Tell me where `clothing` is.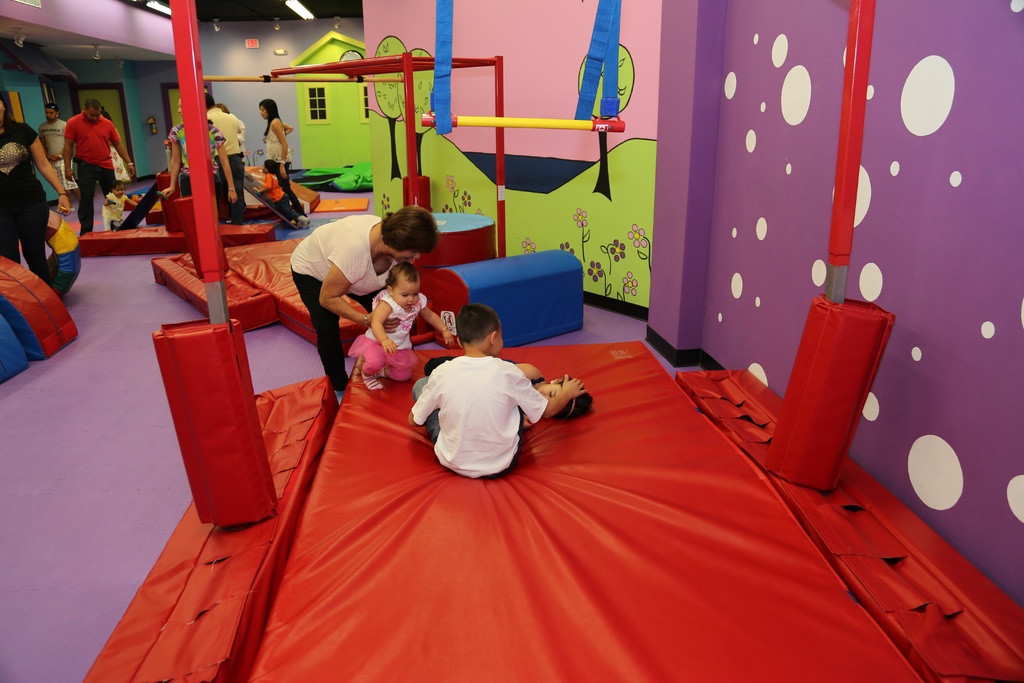
`clothing` is at (left=41, top=119, right=77, bottom=190).
